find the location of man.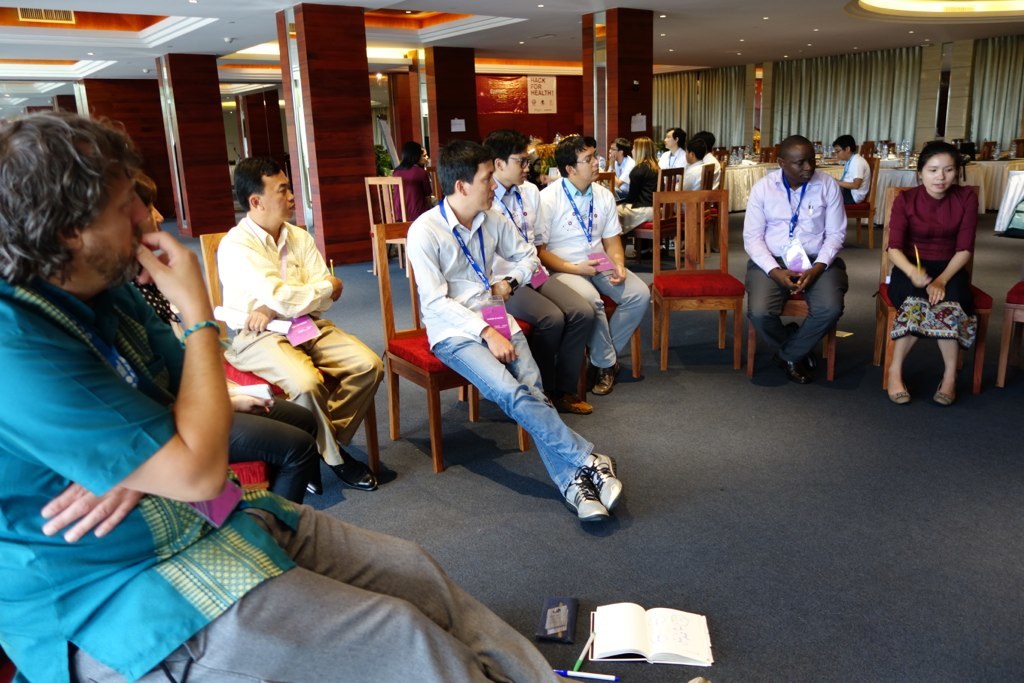
Location: box=[657, 124, 686, 171].
